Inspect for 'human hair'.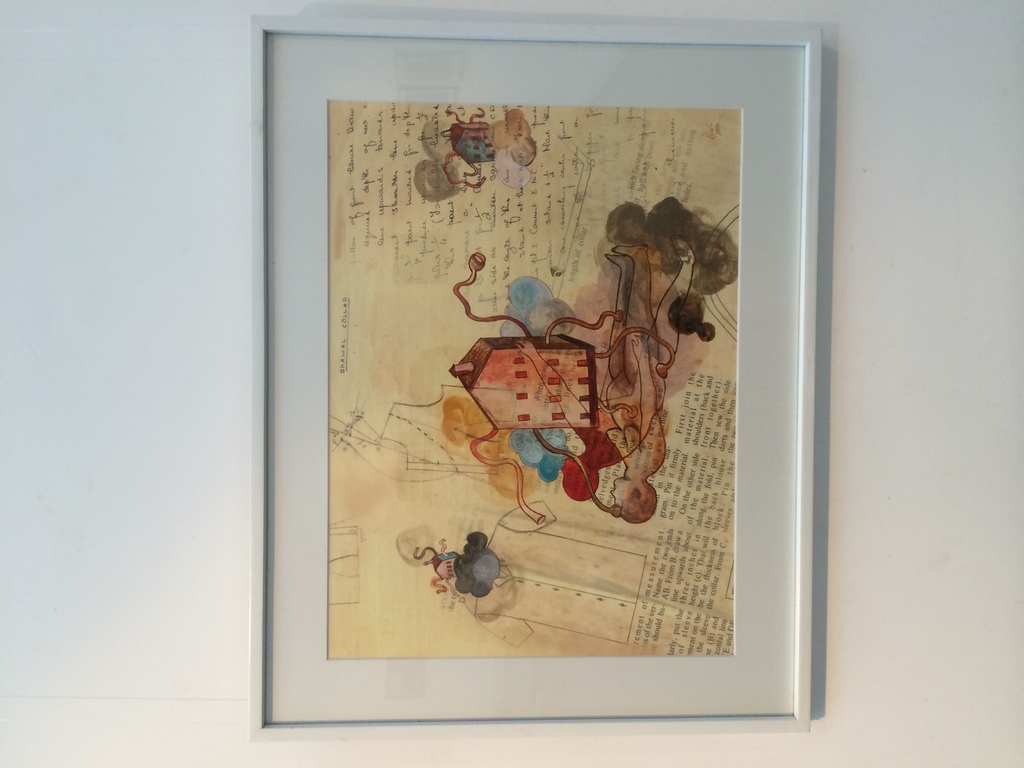
Inspection: 531, 428, 658, 524.
